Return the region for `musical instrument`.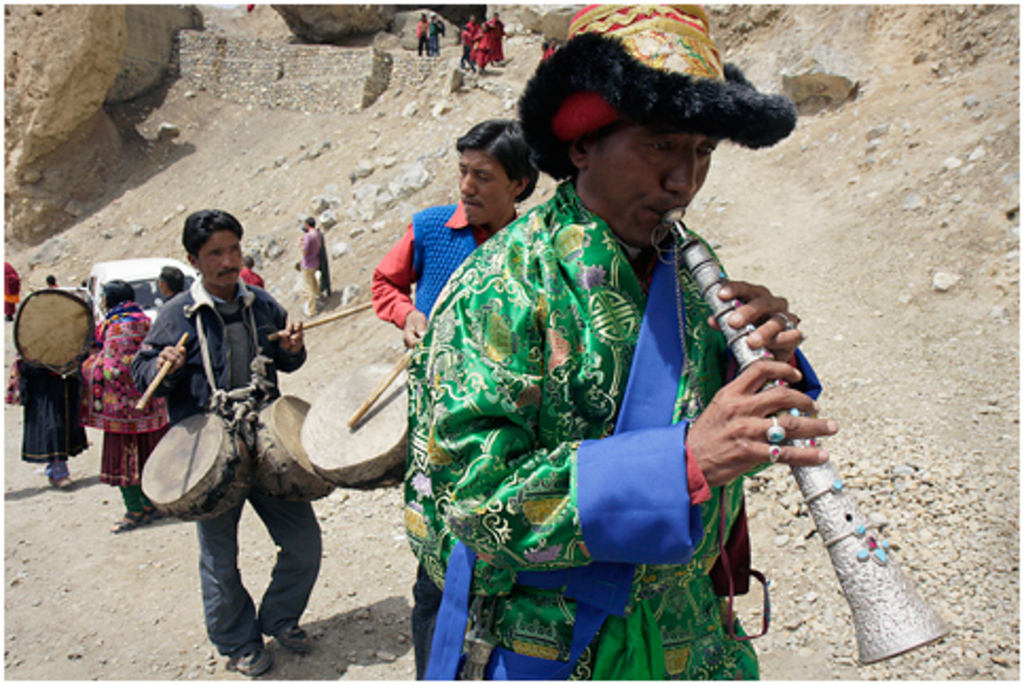
(left=305, top=364, right=408, bottom=499).
